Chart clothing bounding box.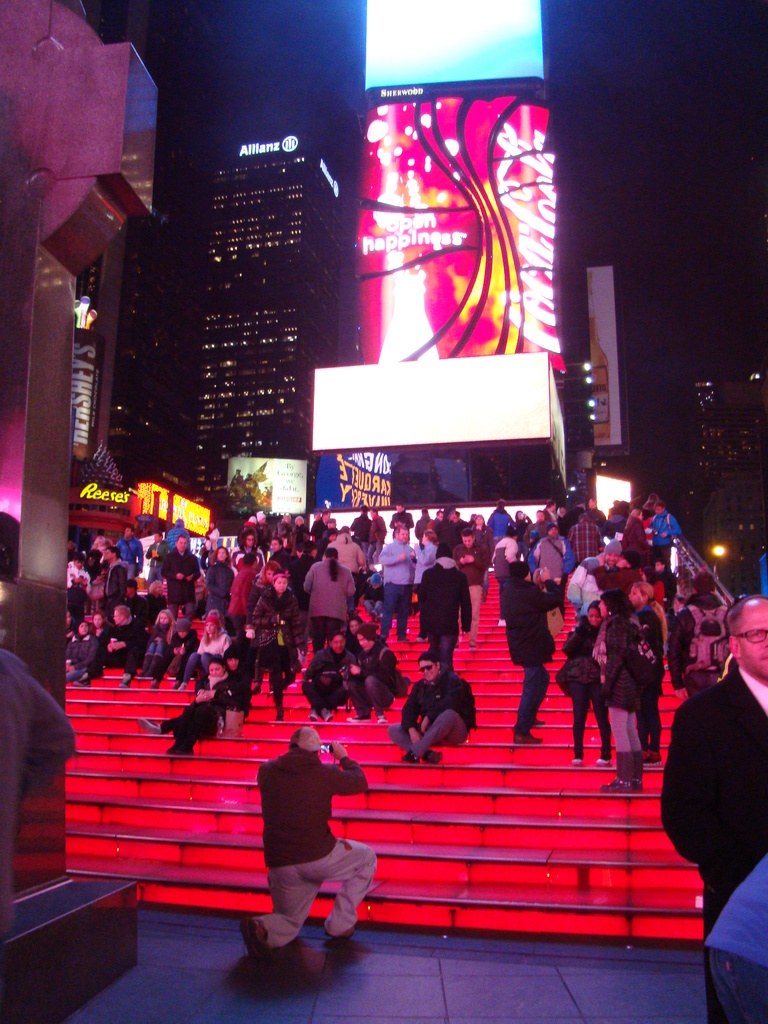
Charted: 470/529/500/563.
